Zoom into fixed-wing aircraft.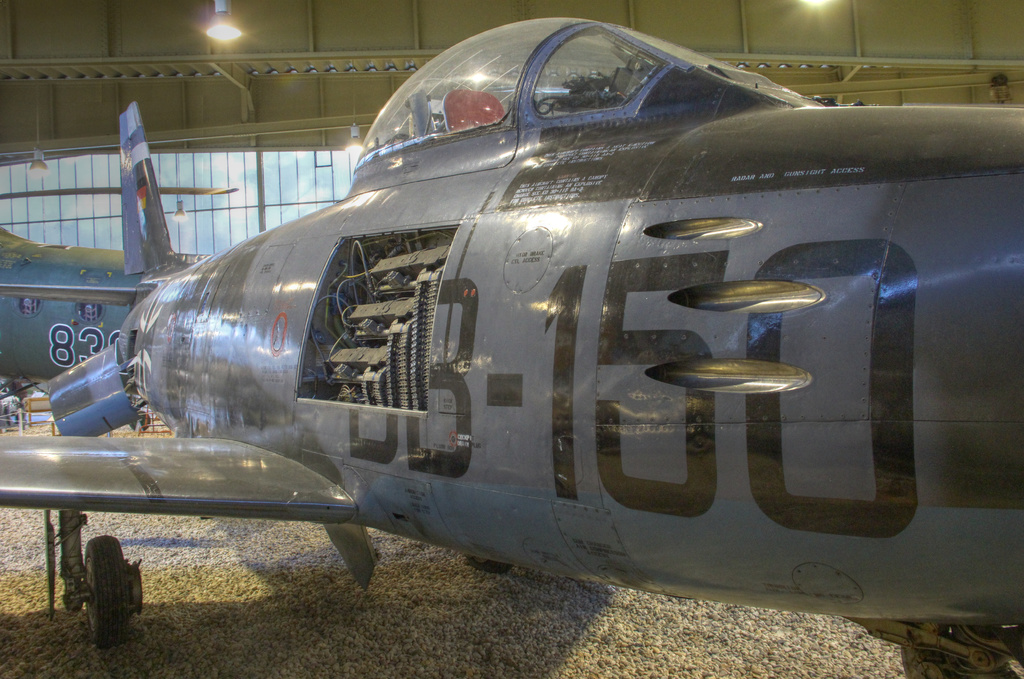
Zoom target: crop(0, 19, 1023, 653).
